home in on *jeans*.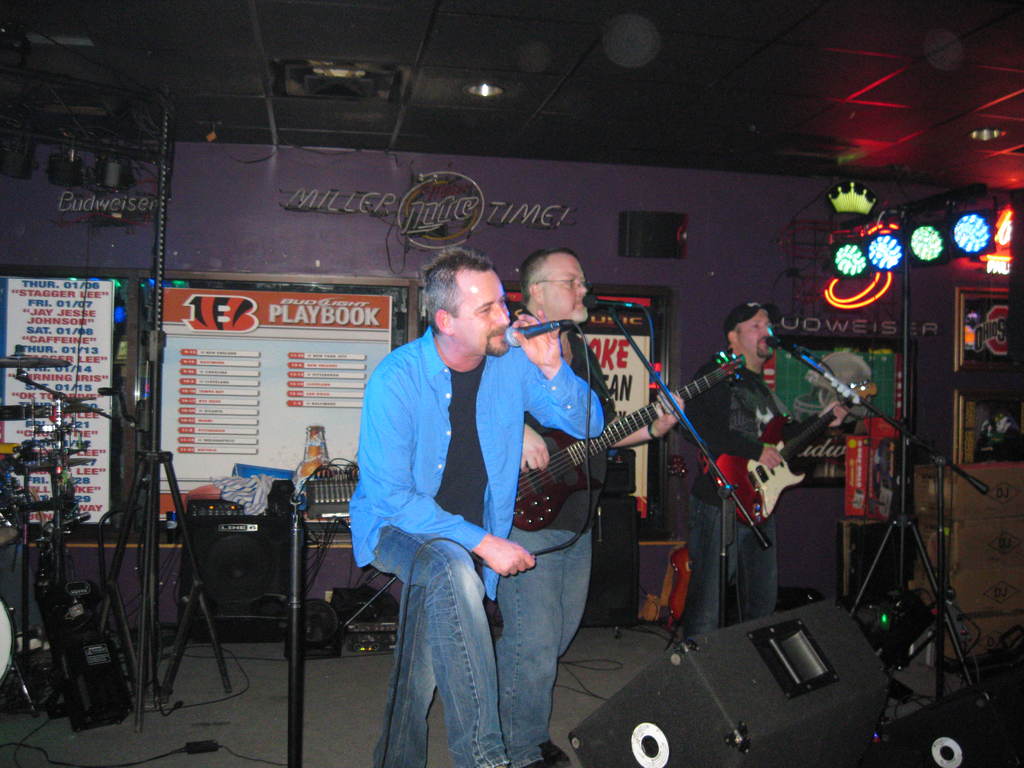
Homed in at x1=491, y1=516, x2=598, y2=767.
